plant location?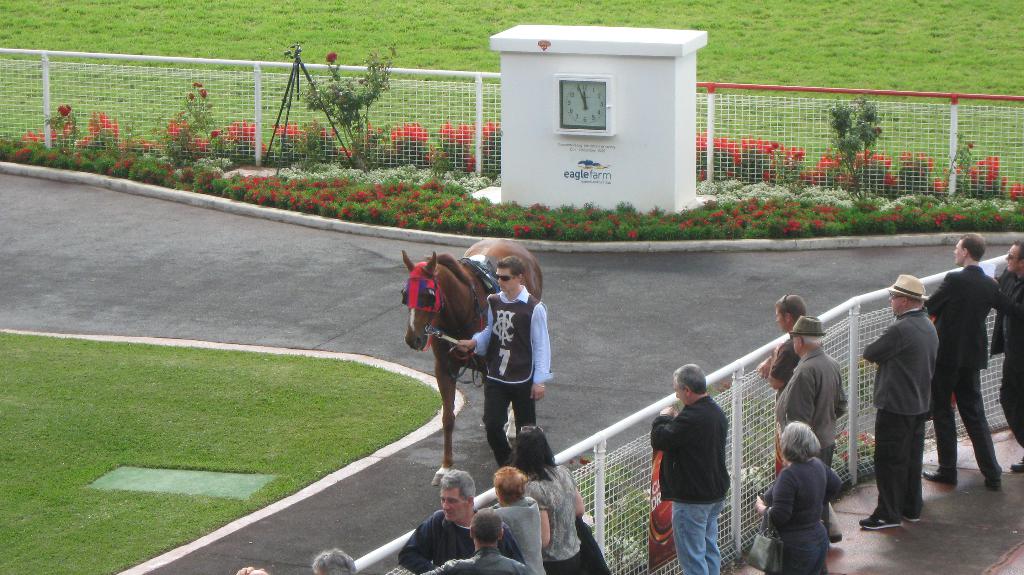
[left=381, top=175, right=399, bottom=184]
